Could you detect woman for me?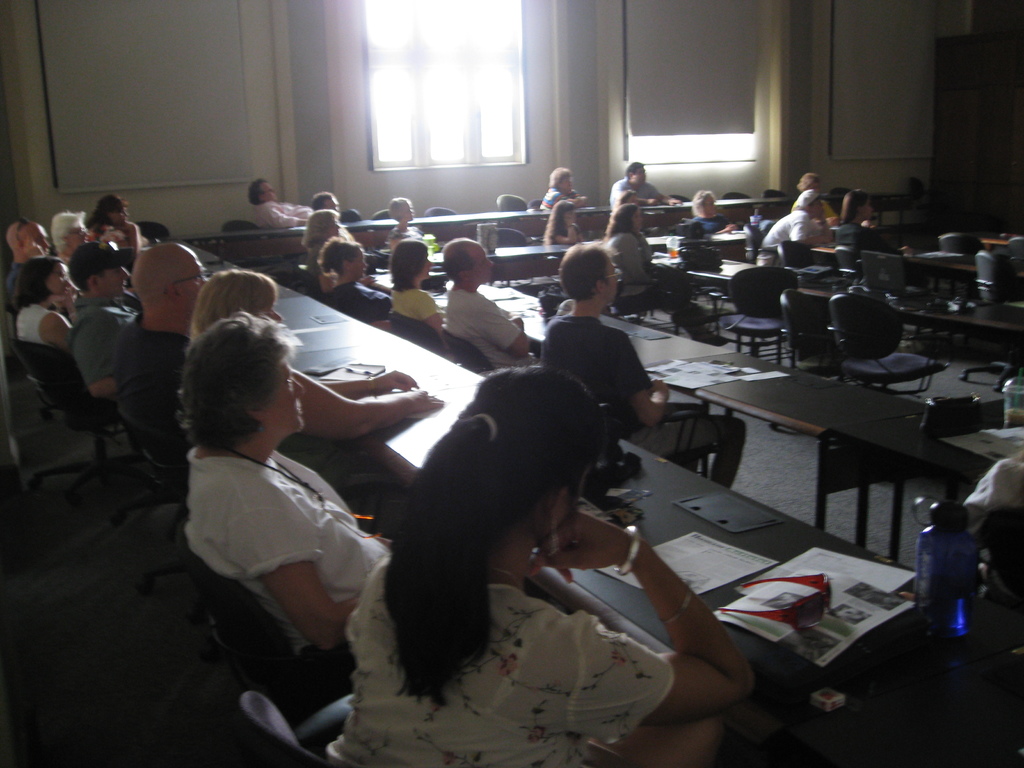
Detection result: [320,241,399,326].
